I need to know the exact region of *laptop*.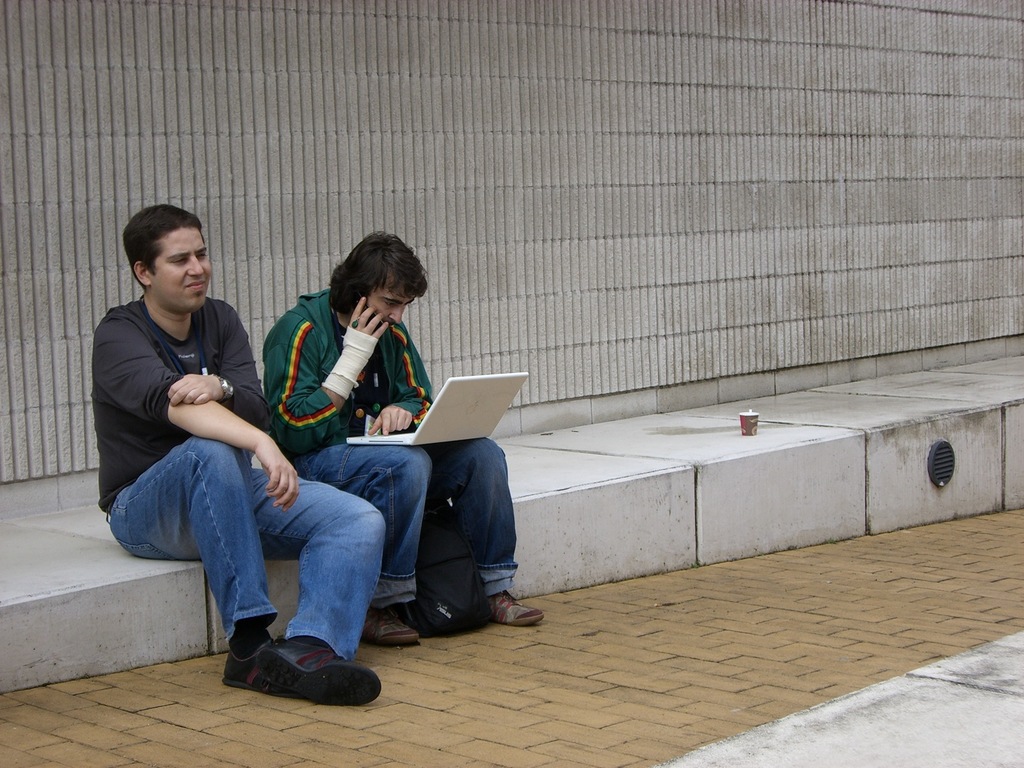
Region: box=[346, 364, 529, 444].
